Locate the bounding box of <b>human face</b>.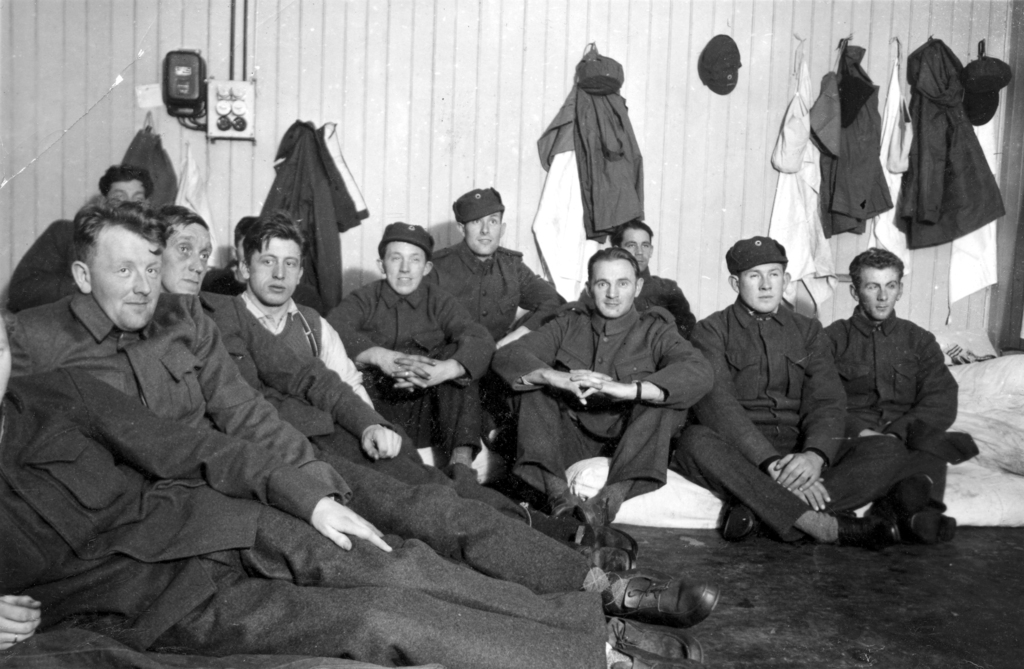
Bounding box: pyautogui.locateOnScreen(587, 259, 639, 319).
